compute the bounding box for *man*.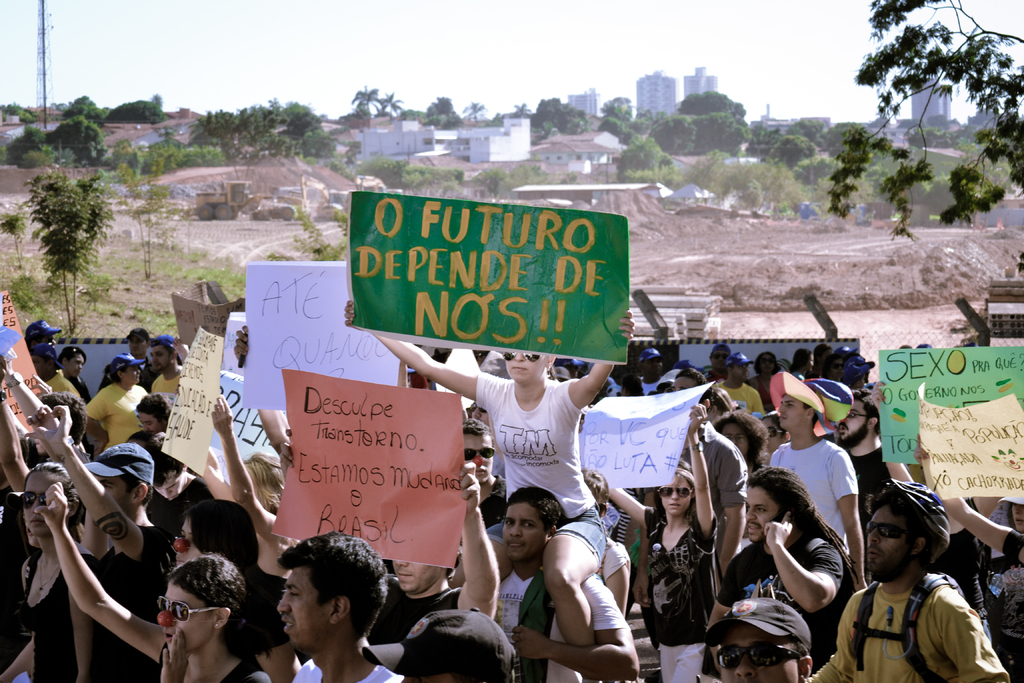
<region>132, 431, 211, 534</region>.
